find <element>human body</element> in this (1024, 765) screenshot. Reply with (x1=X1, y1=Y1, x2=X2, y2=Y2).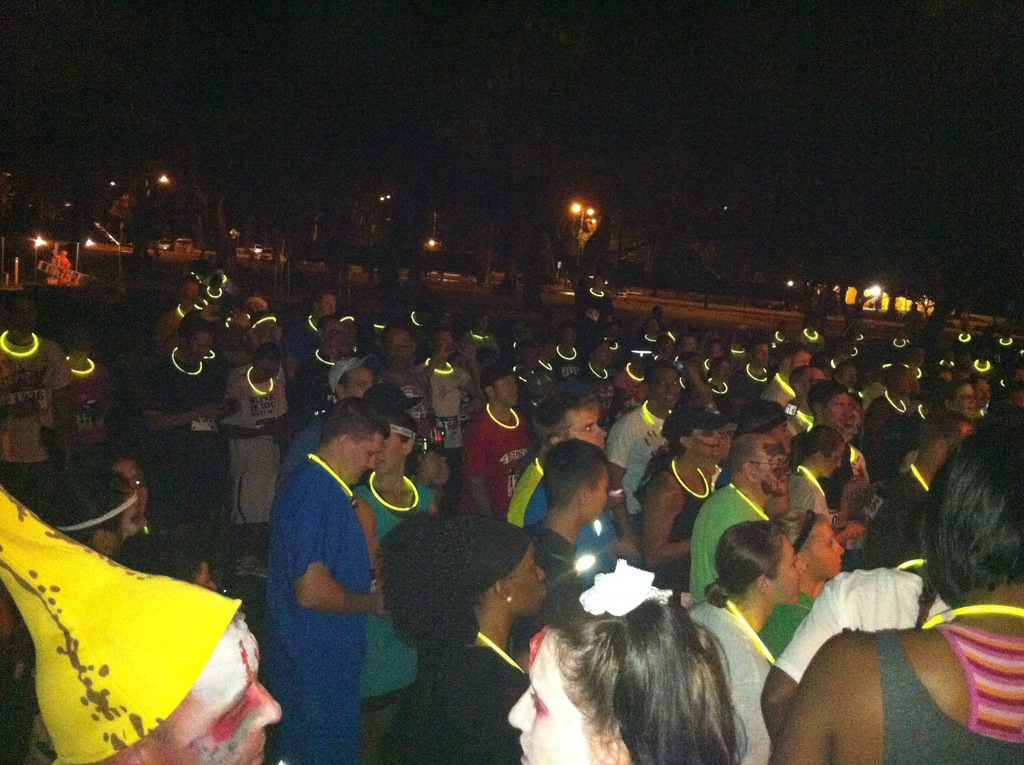
(x1=44, y1=319, x2=111, y2=474).
